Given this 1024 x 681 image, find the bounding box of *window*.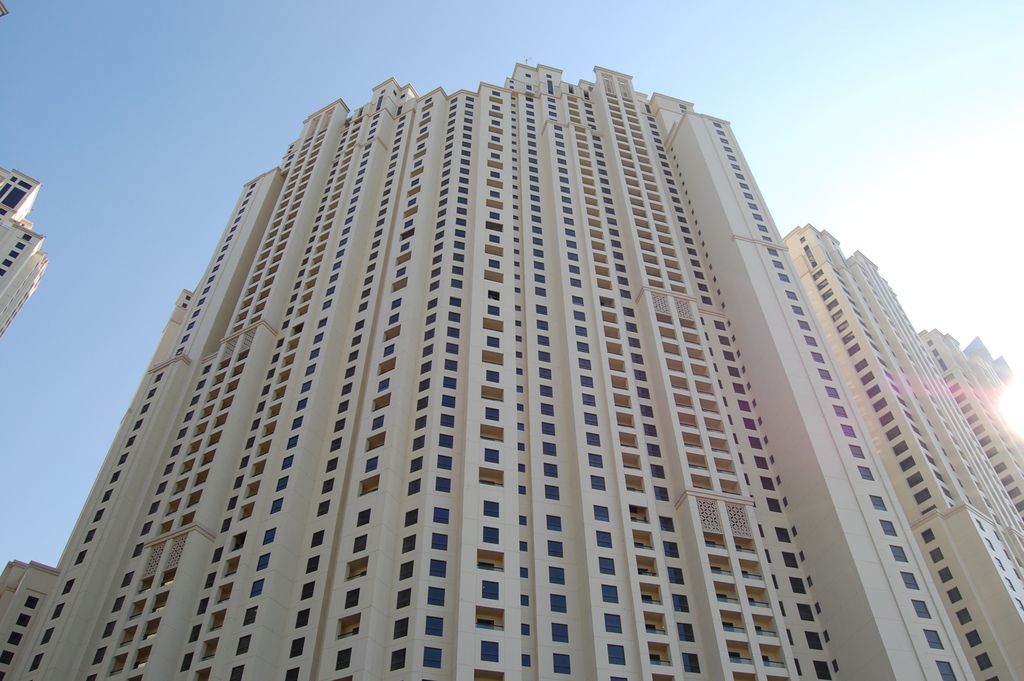
[308,233,317,245].
